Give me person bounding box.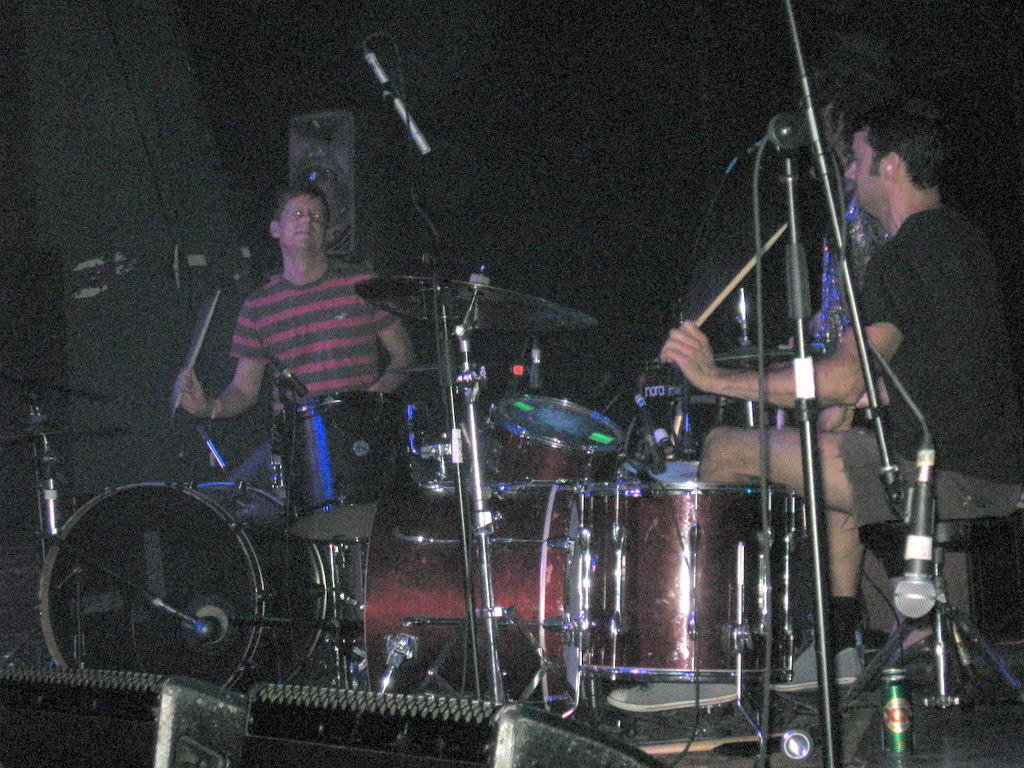
bbox=(606, 96, 1023, 713).
